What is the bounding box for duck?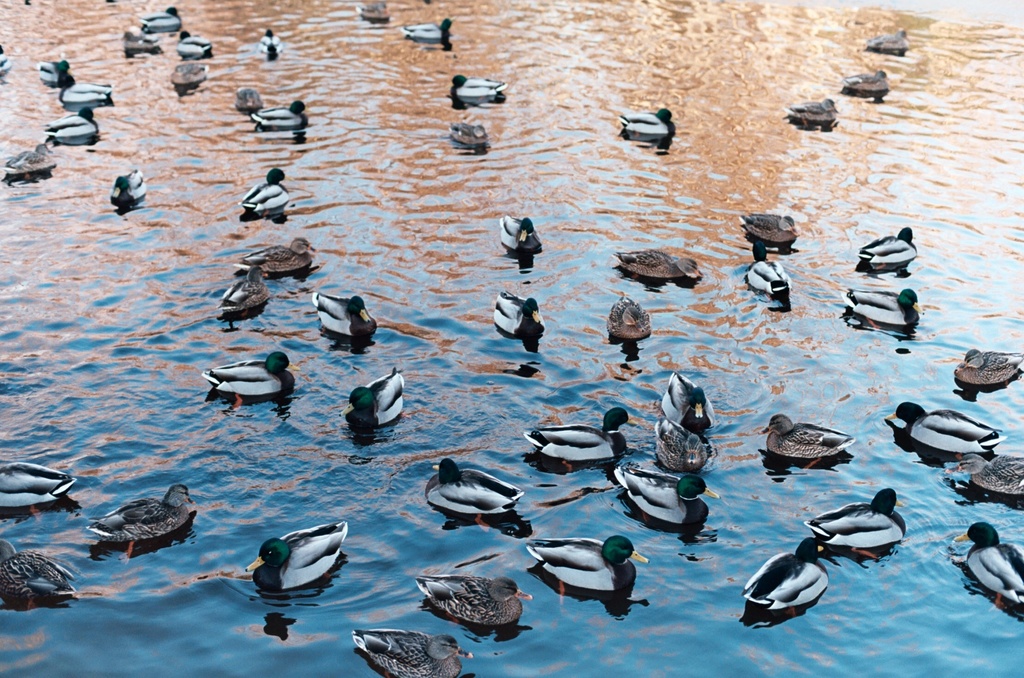
[left=731, top=210, right=797, bottom=250].
